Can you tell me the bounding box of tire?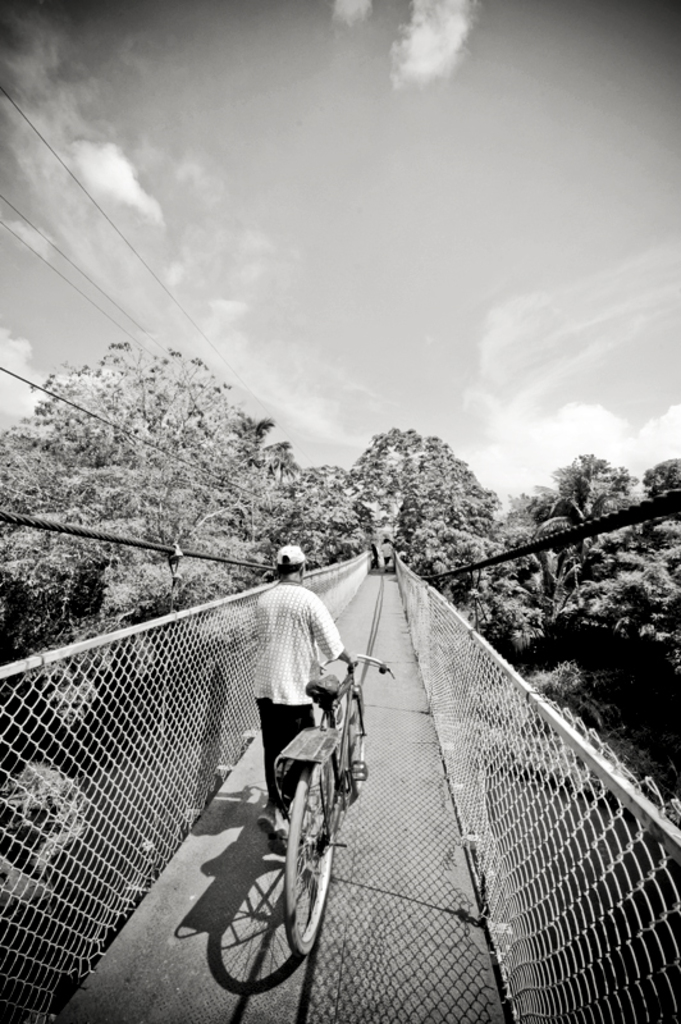
[278,760,335,955].
